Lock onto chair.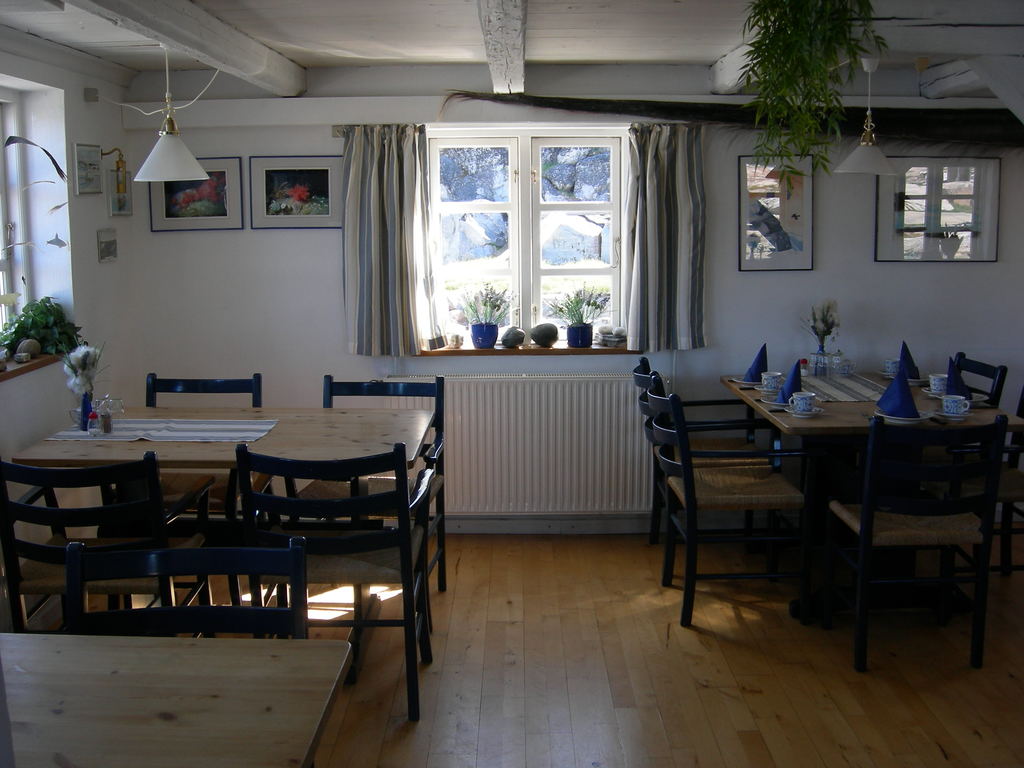
Locked: bbox=[113, 369, 273, 605].
